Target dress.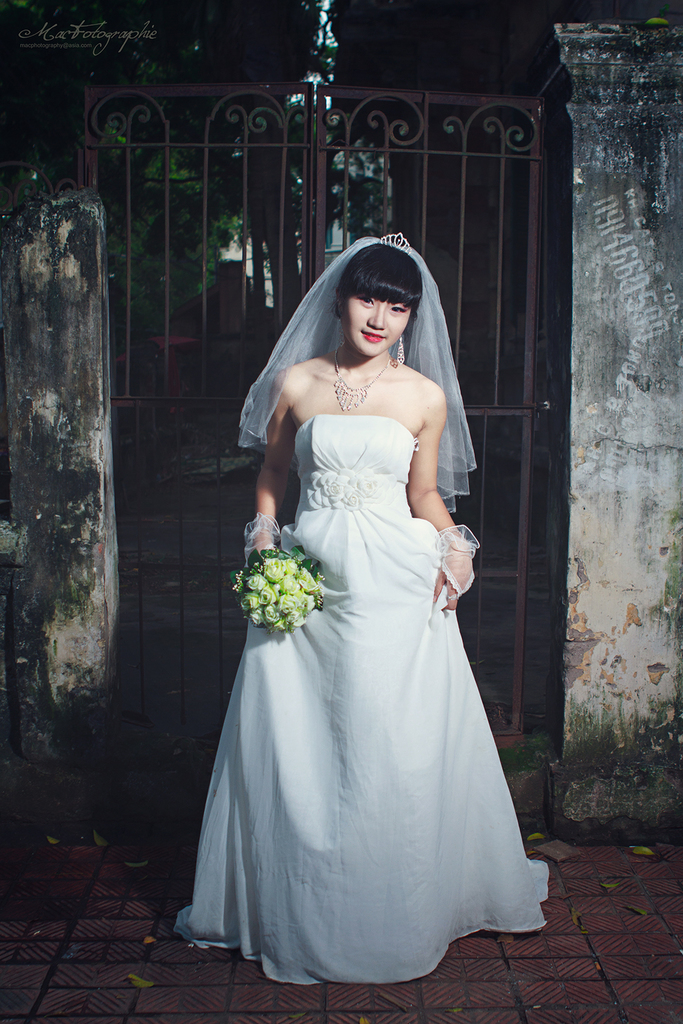
Target region: [left=167, top=410, right=563, bottom=988].
